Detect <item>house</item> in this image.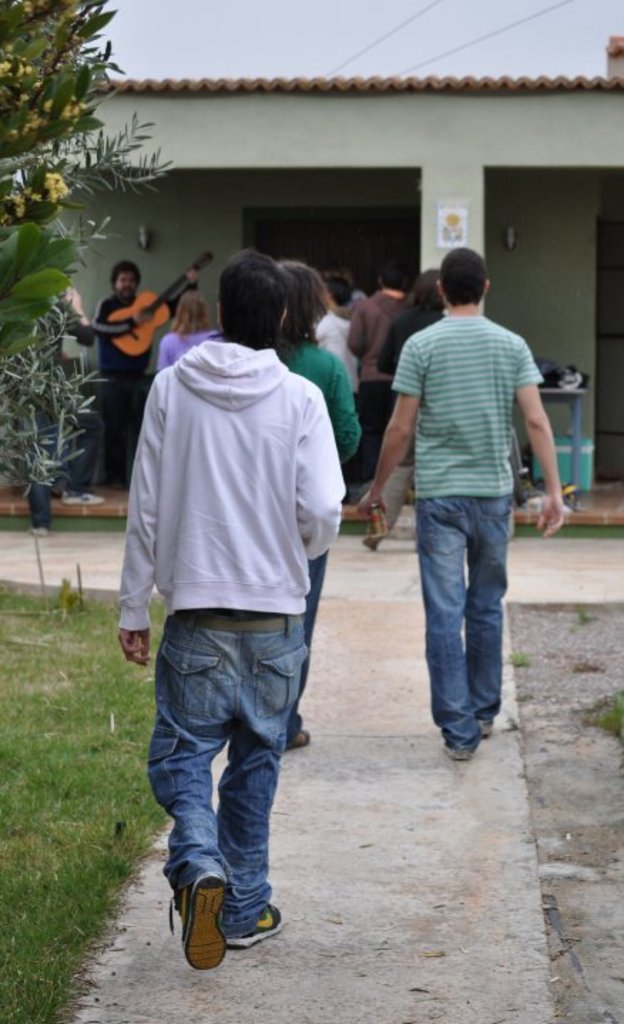
Detection: 0,0,623,523.
